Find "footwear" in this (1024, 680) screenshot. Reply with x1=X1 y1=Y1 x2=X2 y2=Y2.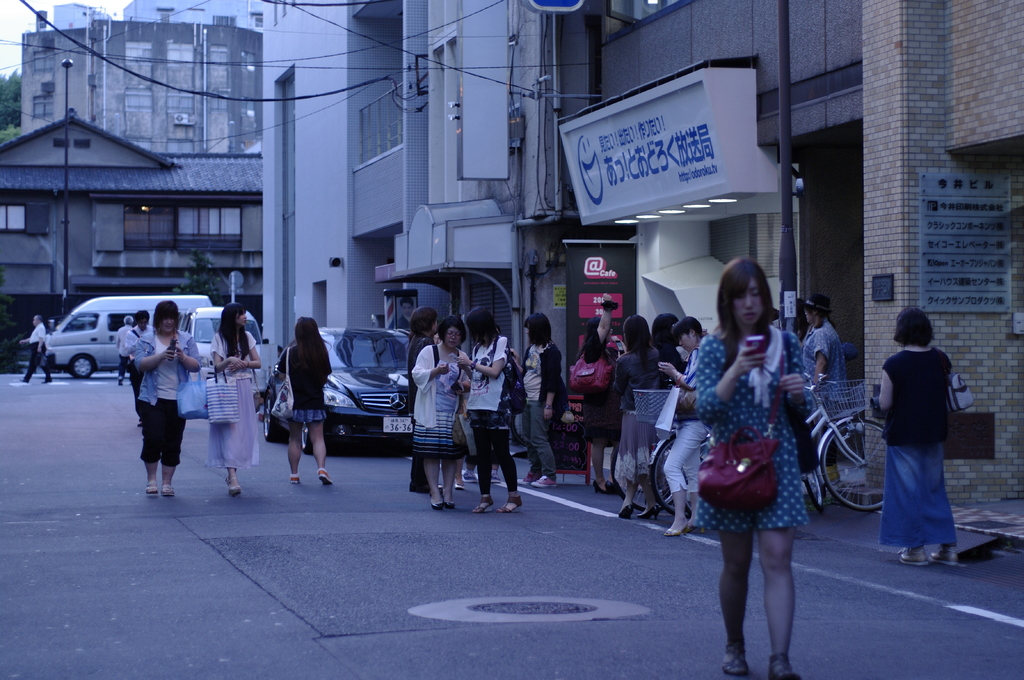
x1=473 y1=492 x2=491 y2=510.
